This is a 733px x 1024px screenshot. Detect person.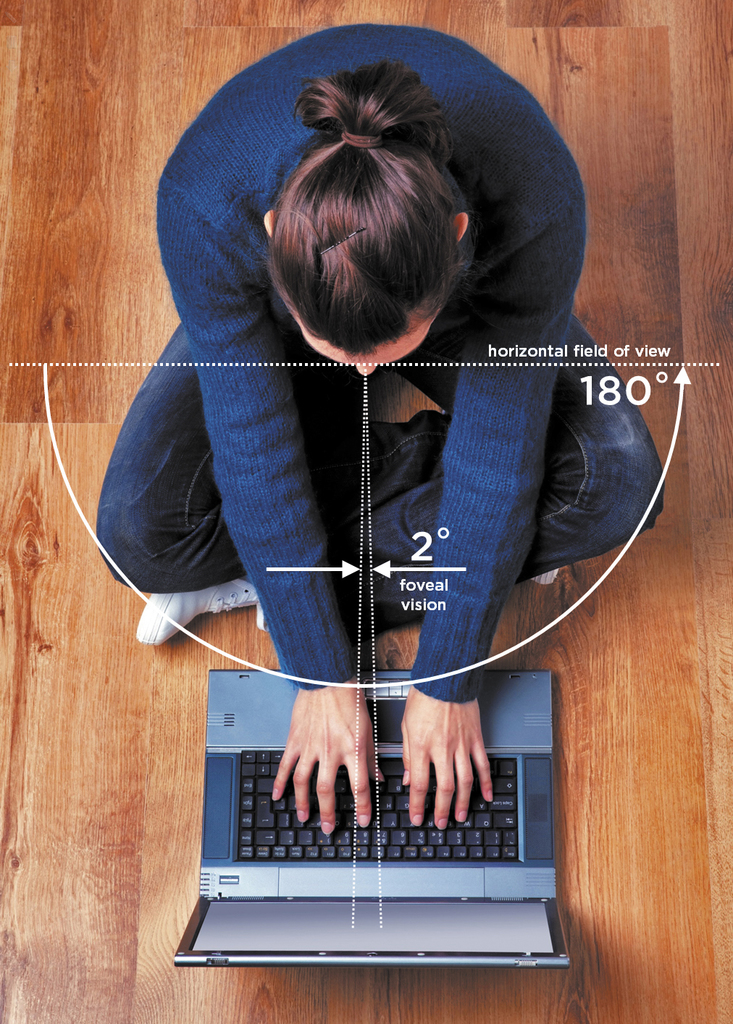
bbox(95, 23, 665, 834).
